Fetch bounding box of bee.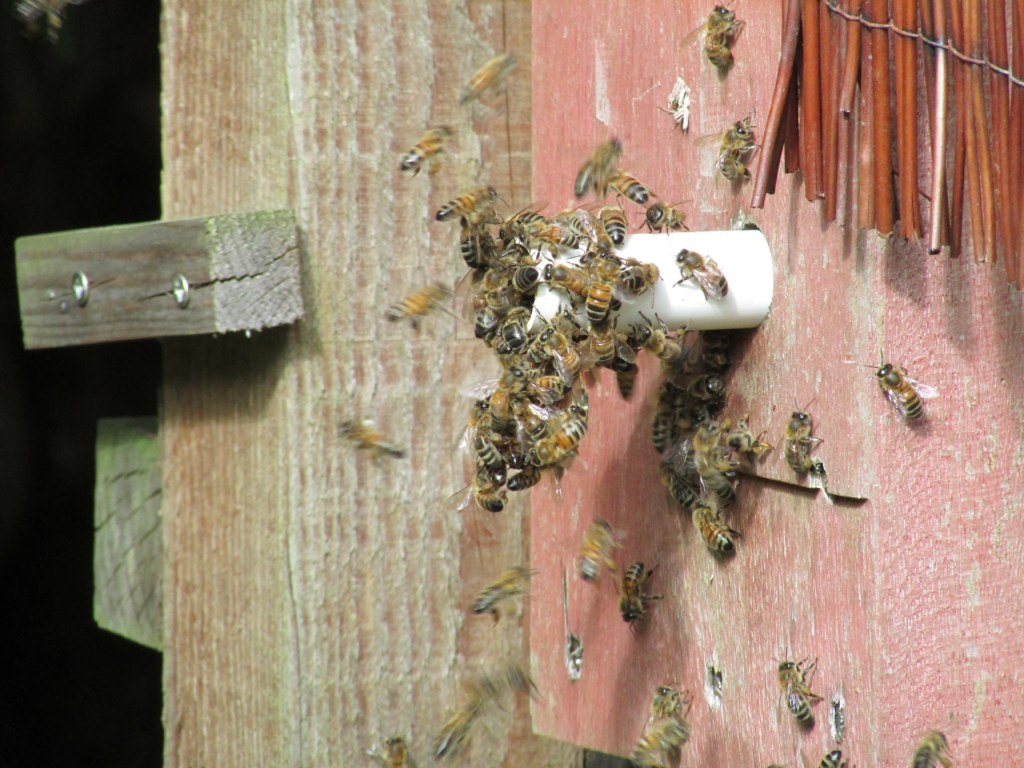
Bbox: 467, 569, 524, 619.
